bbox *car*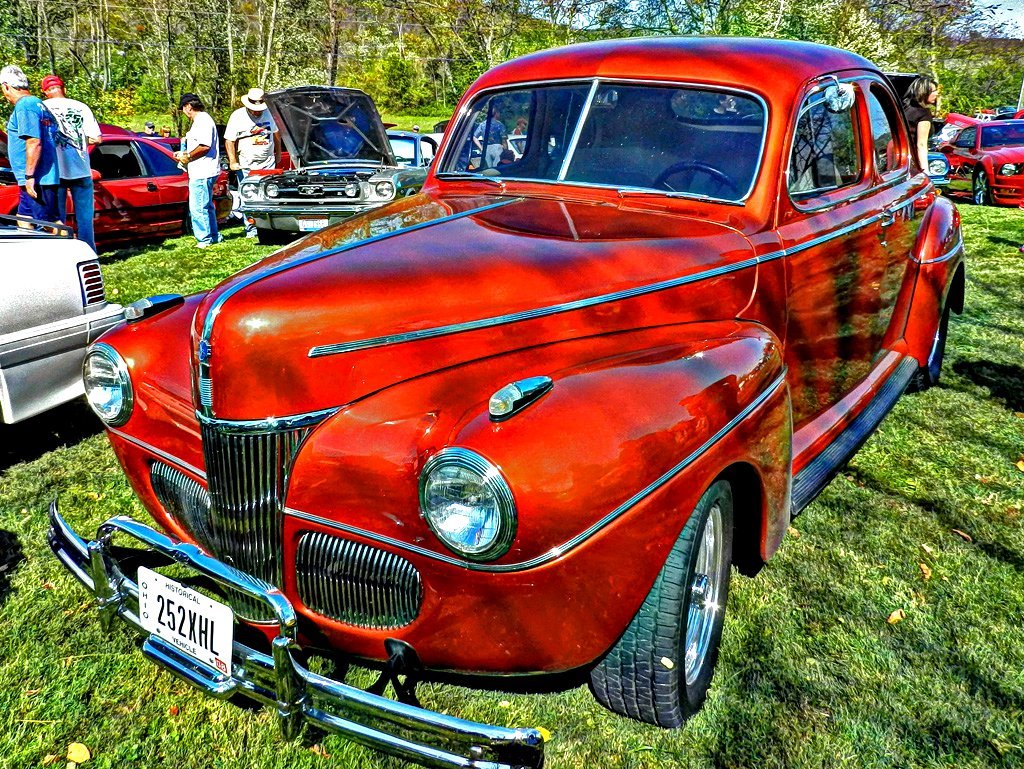
<box>938,105,1023,148</box>
